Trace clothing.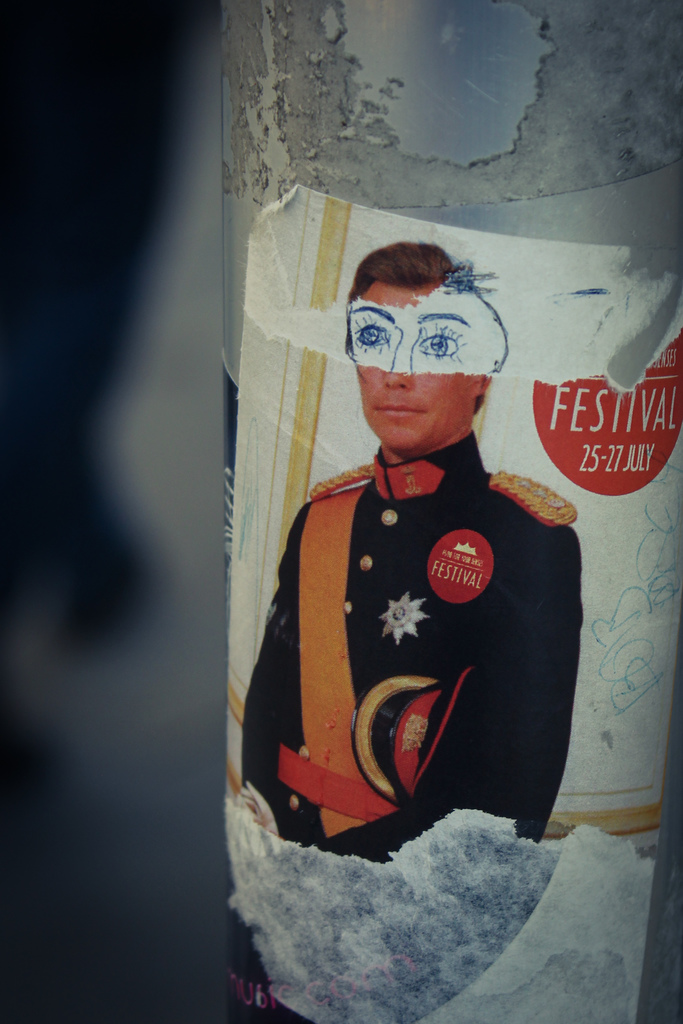
Traced to bbox=[261, 406, 595, 864].
